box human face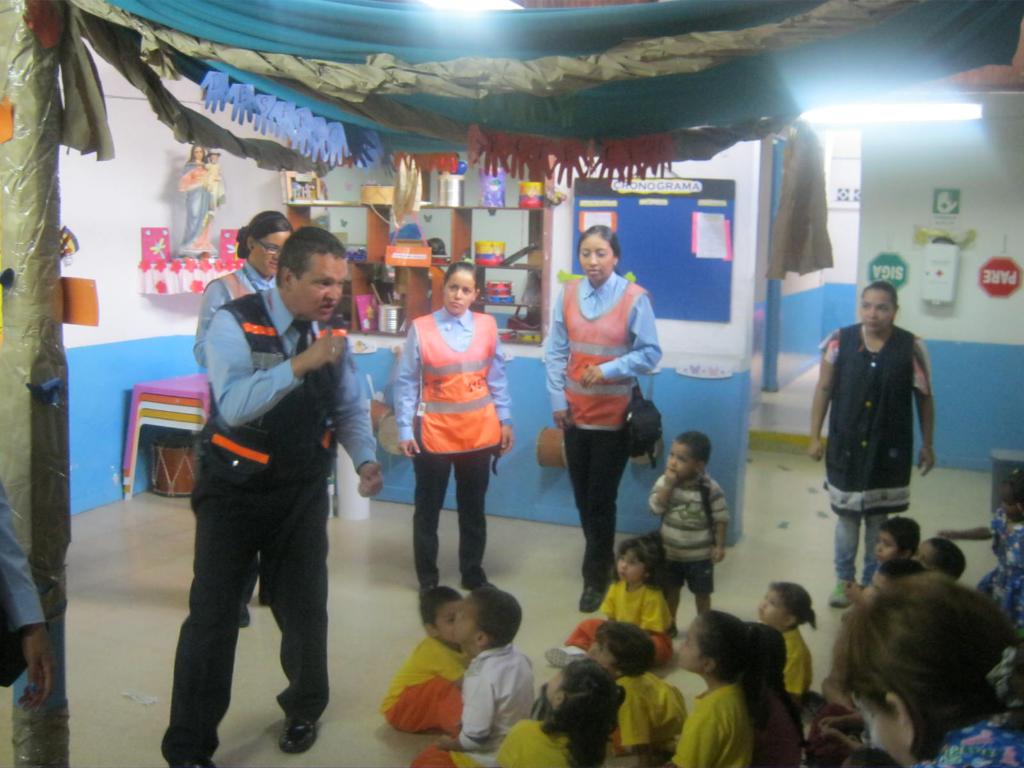
911 543 933 568
